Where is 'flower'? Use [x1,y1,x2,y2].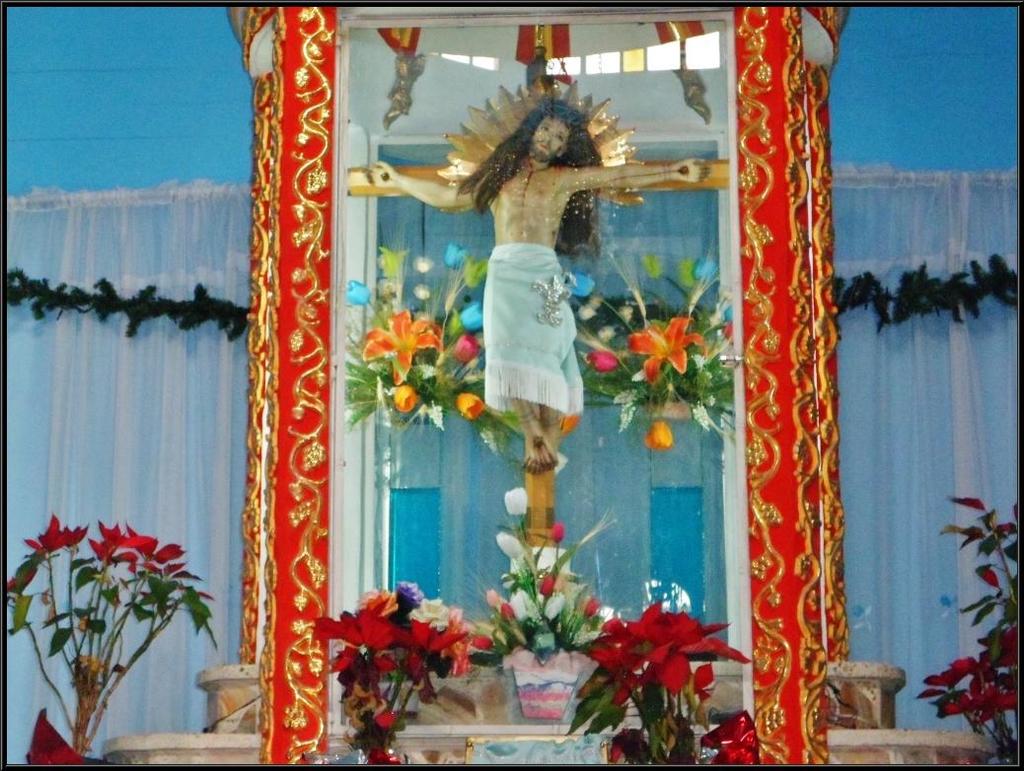
[582,596,603,620].
